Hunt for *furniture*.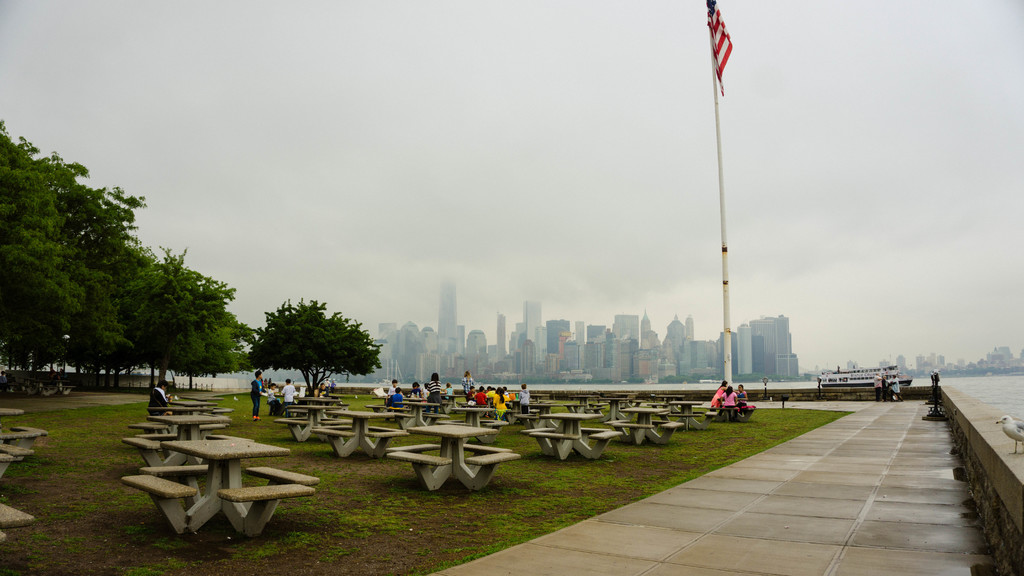
Hunted down at Rect(439, 406, 515, 445).
